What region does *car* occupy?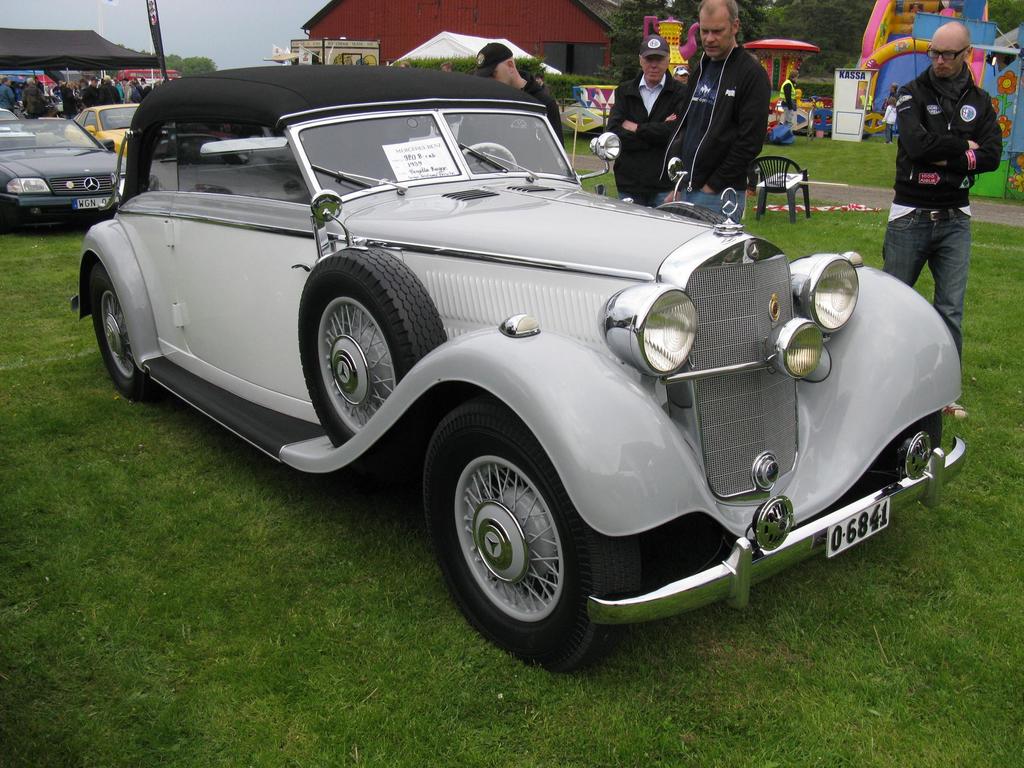
<region>68, 63, 967, 674</region>.
